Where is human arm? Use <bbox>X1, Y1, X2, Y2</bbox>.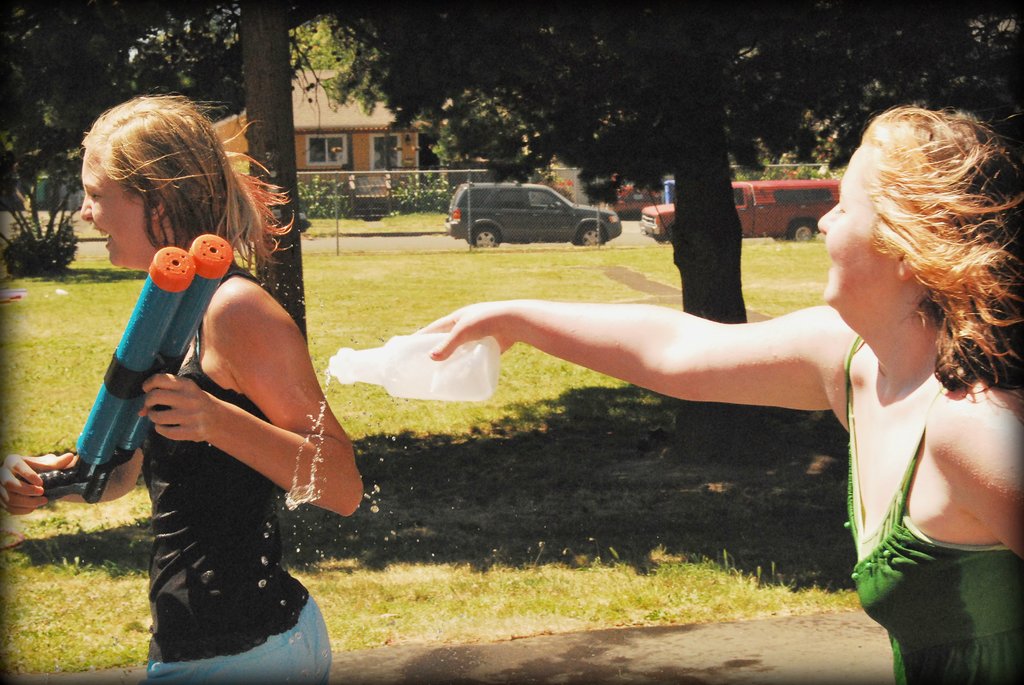
<bbox>415, 298, 833, 416</bbox>.
